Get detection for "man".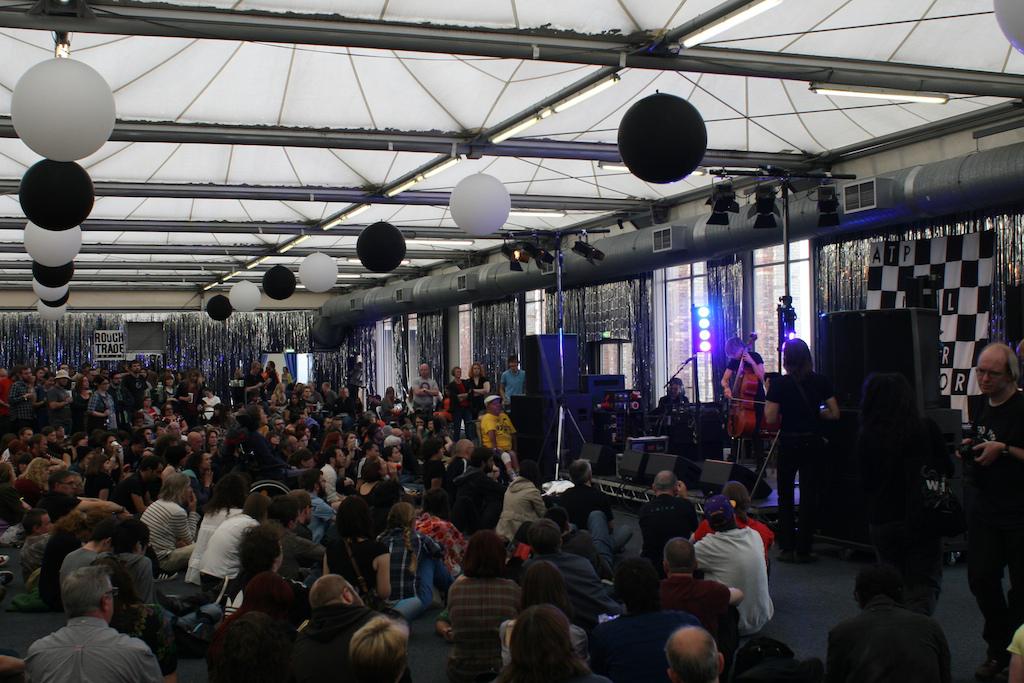
Detection: (x1=648, y1=375, x2=693, y2=448).
